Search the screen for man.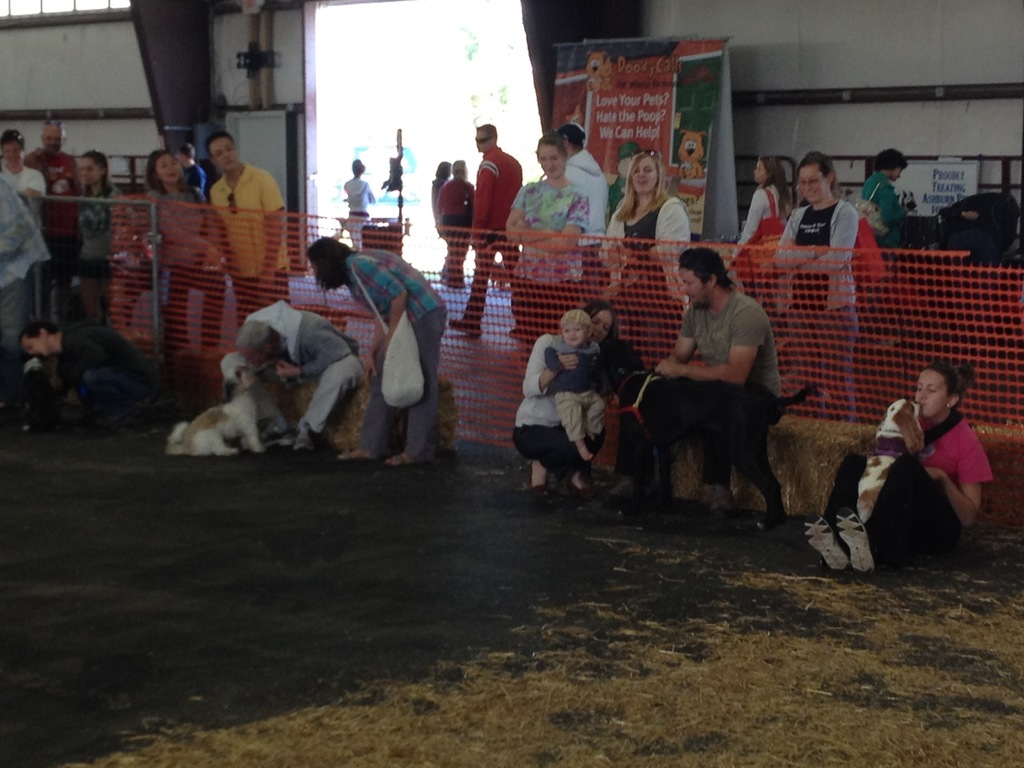
Found at 28,321,150,450.
